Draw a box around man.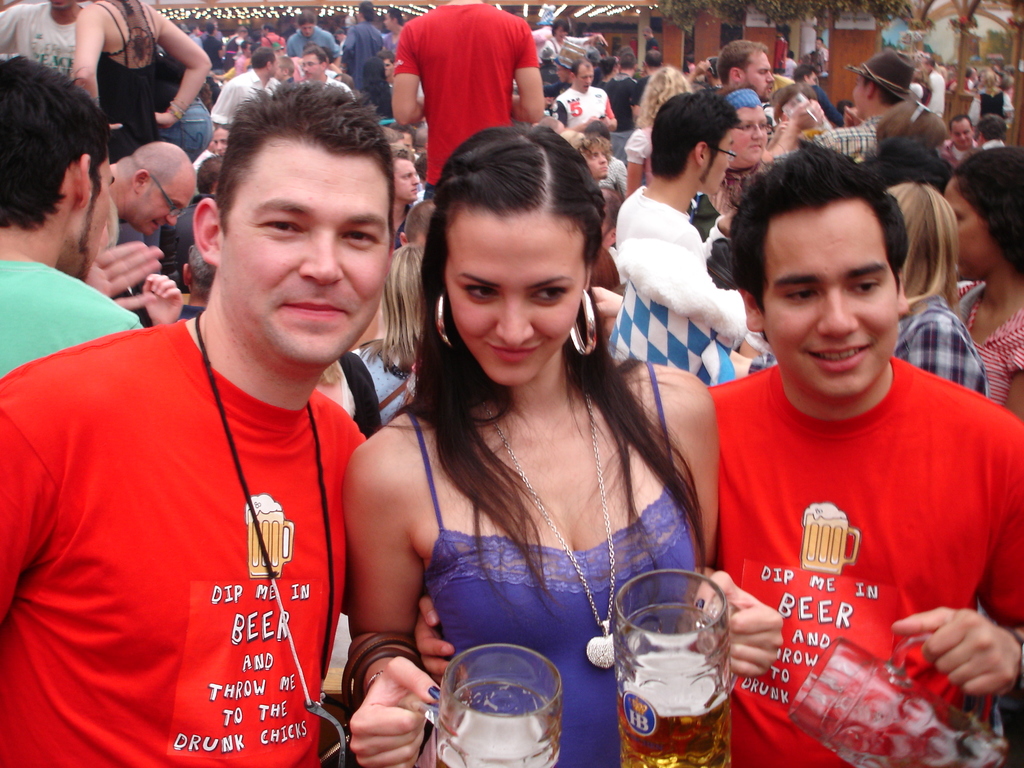
(192,19,202,42).
